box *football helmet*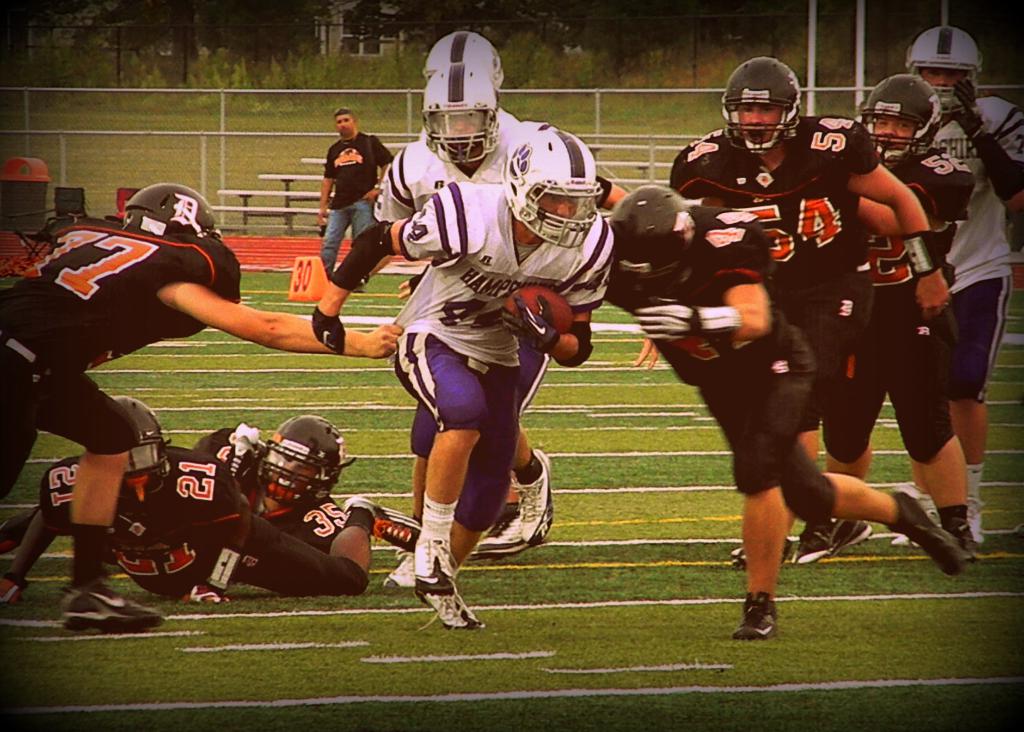
bbox(228, 424, 339, 519)
